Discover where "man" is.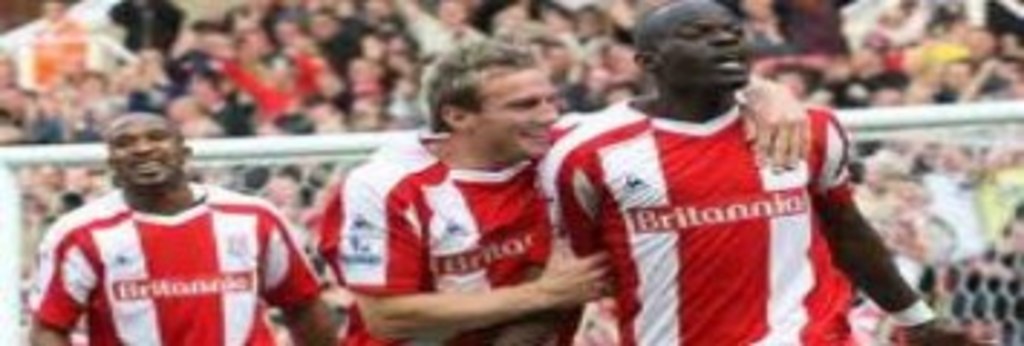
Discovered at BBox(29, 118, 332, 337).
